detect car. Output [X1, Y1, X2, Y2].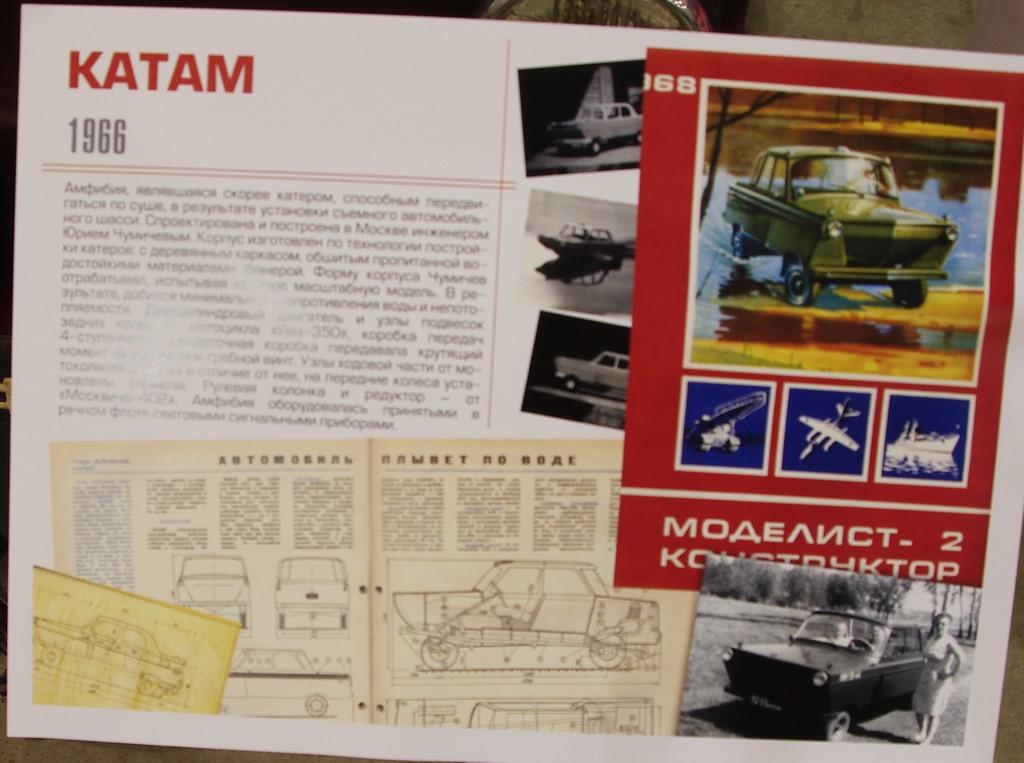
[175, 552, 253, 618].
